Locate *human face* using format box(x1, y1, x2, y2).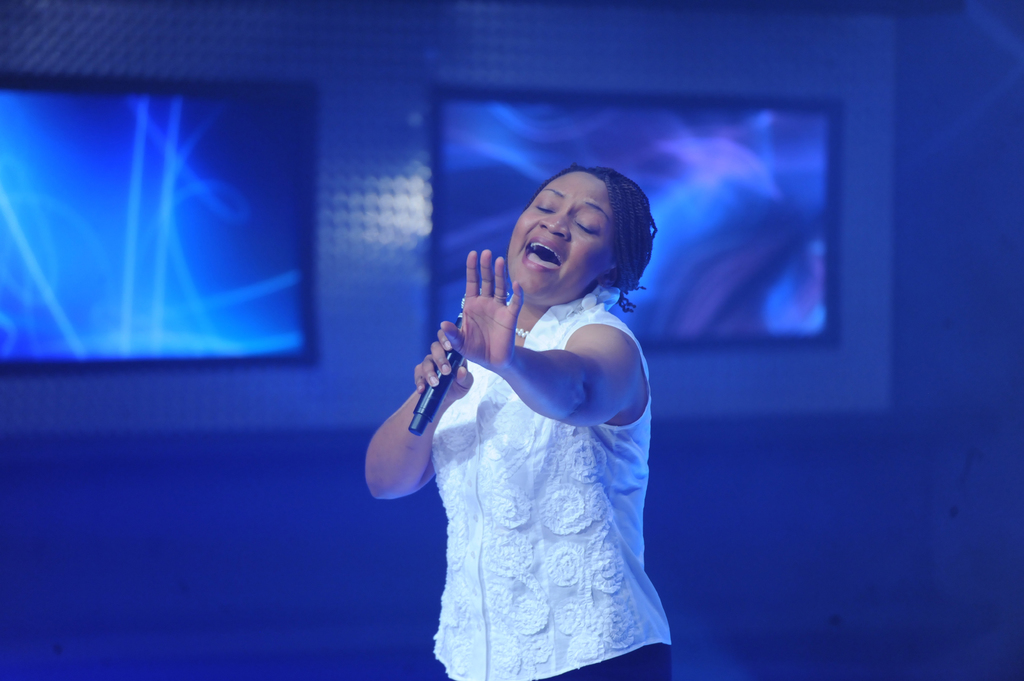
box(516, 172, 618, 307).
